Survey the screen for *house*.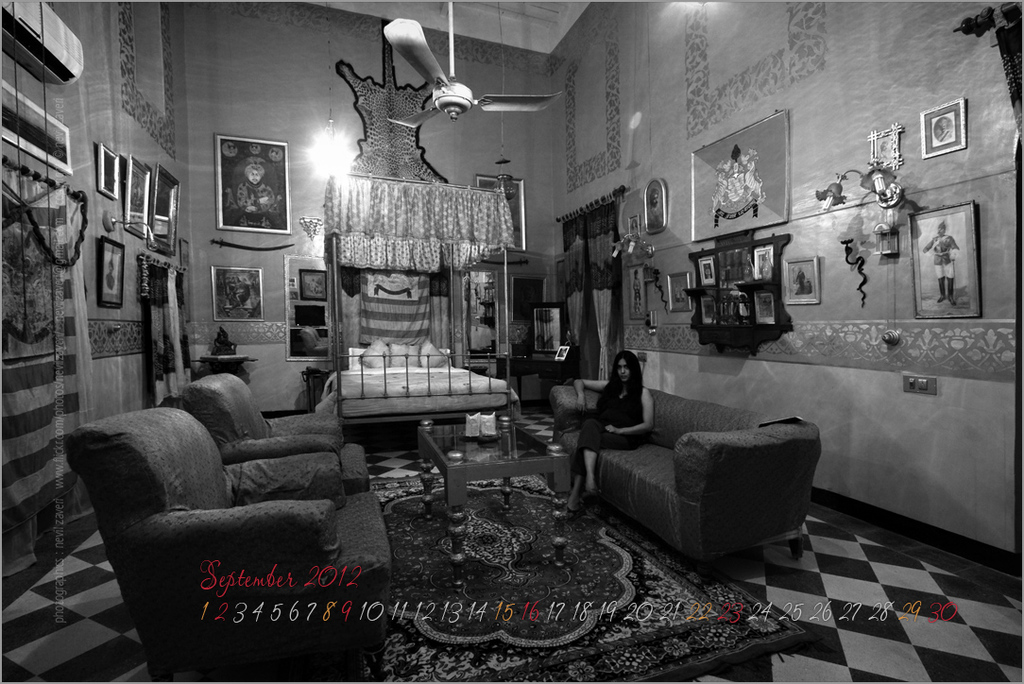
Survey found: 0,0,1017,683.
